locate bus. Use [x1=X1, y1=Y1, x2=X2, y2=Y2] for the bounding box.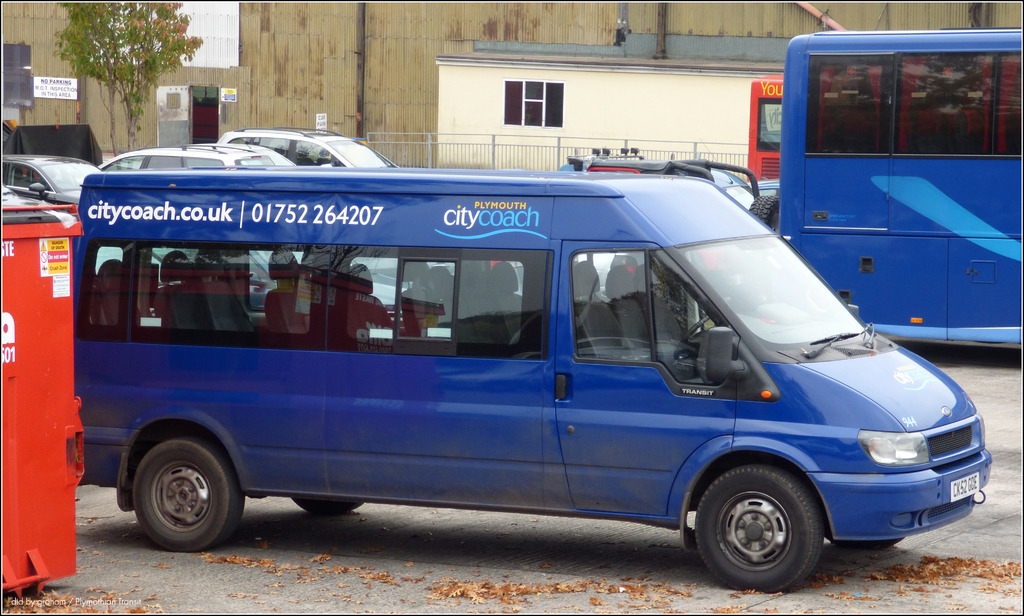
[x1=72, y1=163, x2=997, y2=586].
